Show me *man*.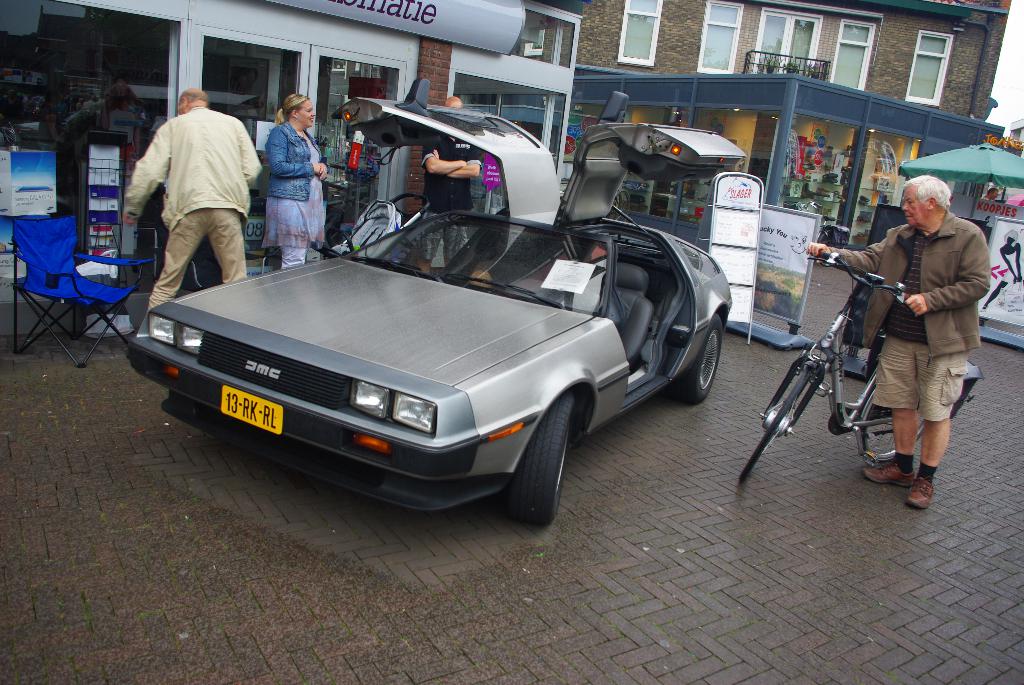
*man* is here: select_region(415, 95, 480, 278).
